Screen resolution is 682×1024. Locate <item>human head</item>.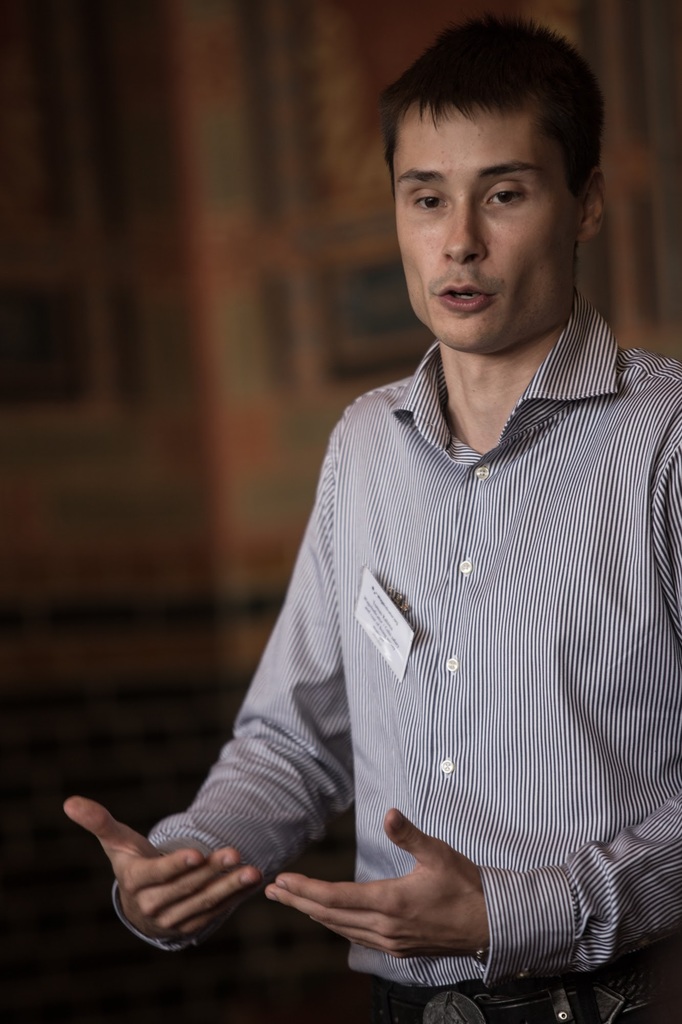
(x1=369, y1=15, x2=614, y2=370).
